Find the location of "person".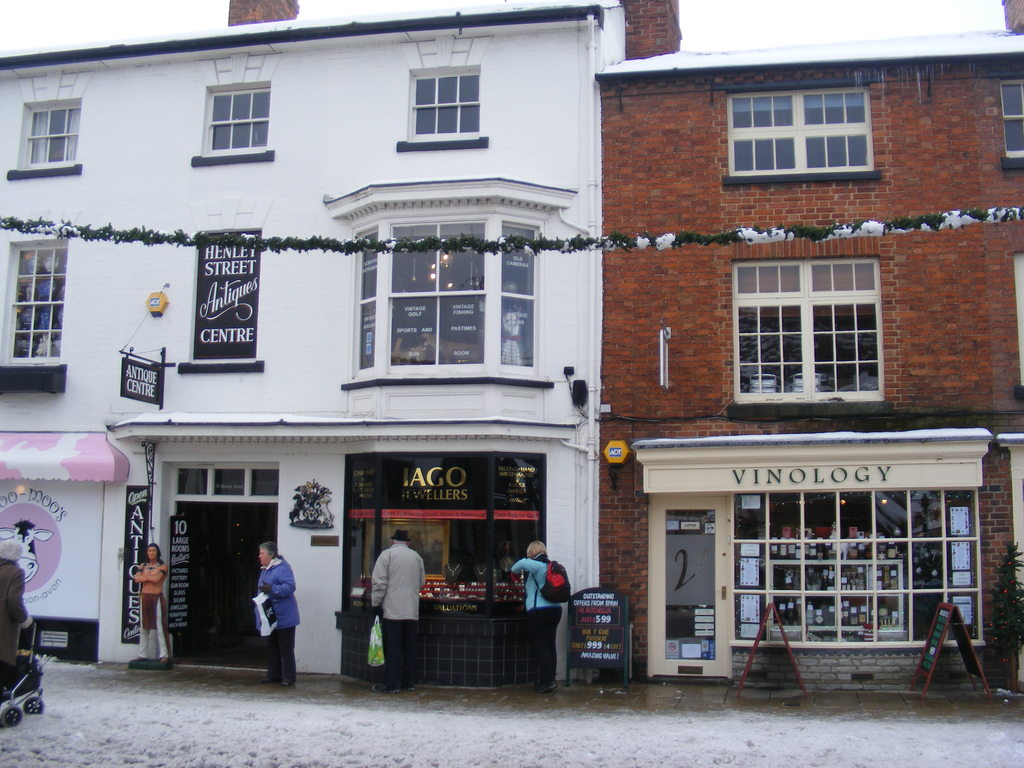
Location: left=518, top=543, right=561, bottom=692.
